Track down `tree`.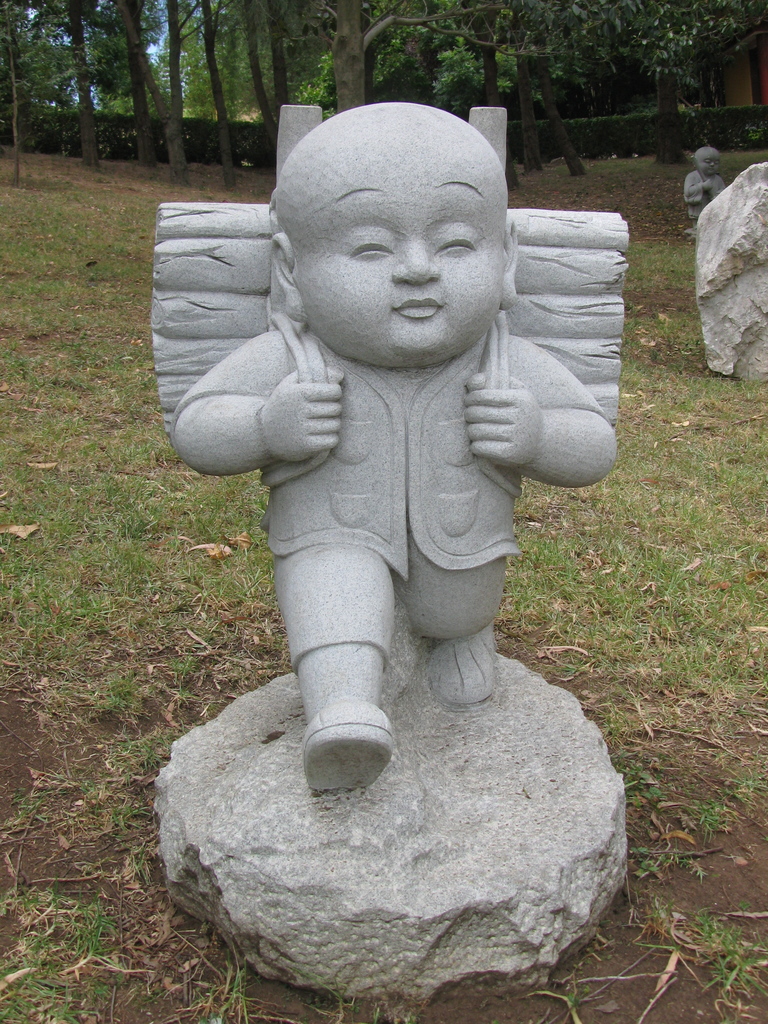
Tracked to rect(313, 0, 426, 110).
